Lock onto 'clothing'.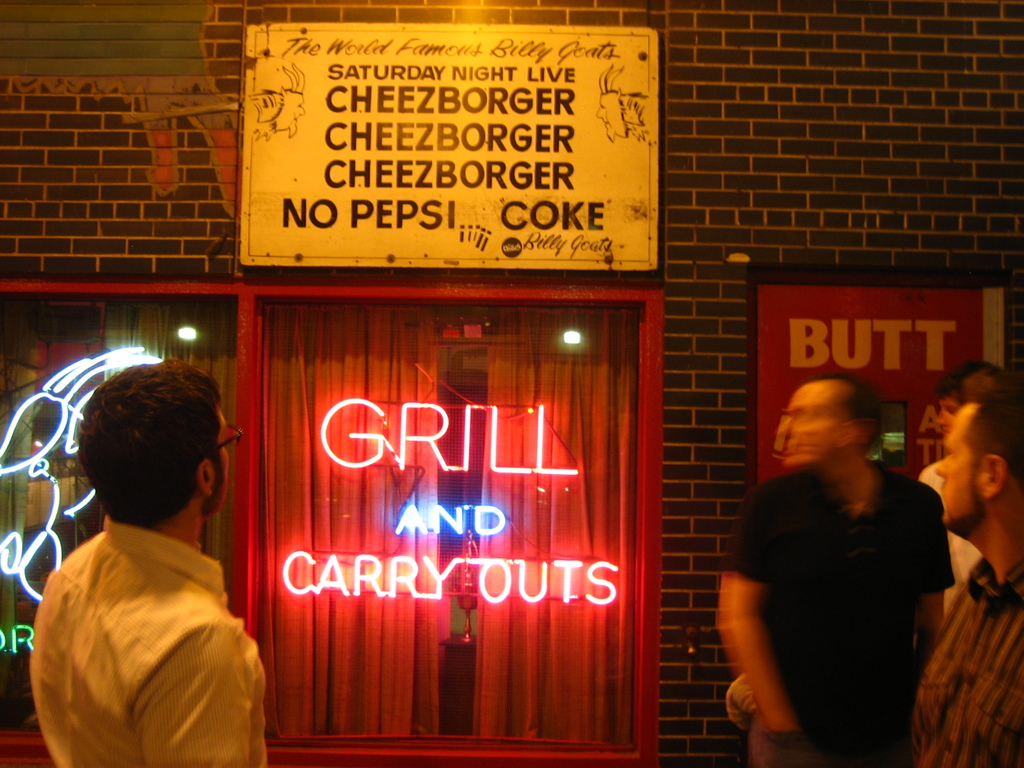
Locked: (left=918, top=458, right=979, bottom=610).
